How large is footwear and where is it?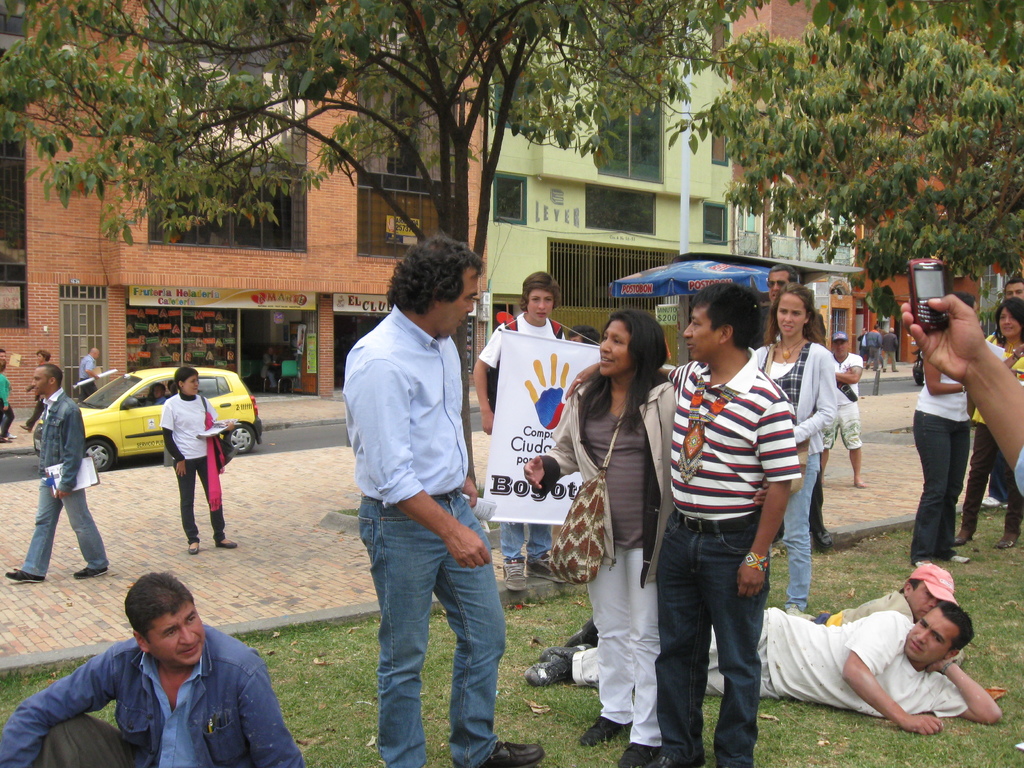
Bounding box: <region>995, 542, 1016, 548</region>.
